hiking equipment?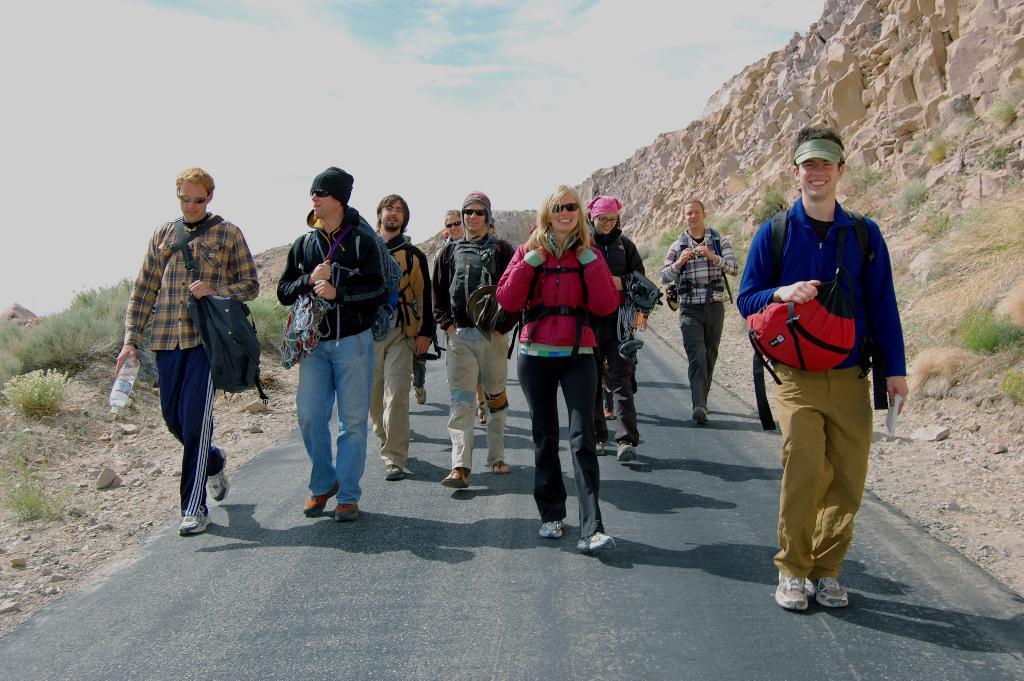
x1=439, y1=229, x2=517, y2=345
